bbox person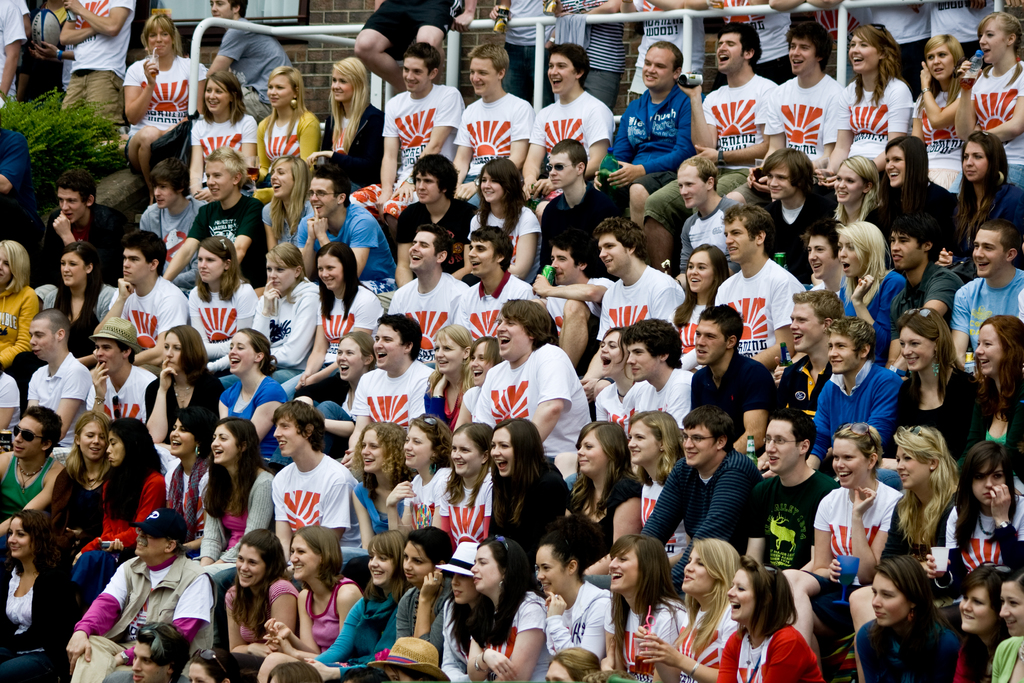
bbox(45, 0, 136, 125)
